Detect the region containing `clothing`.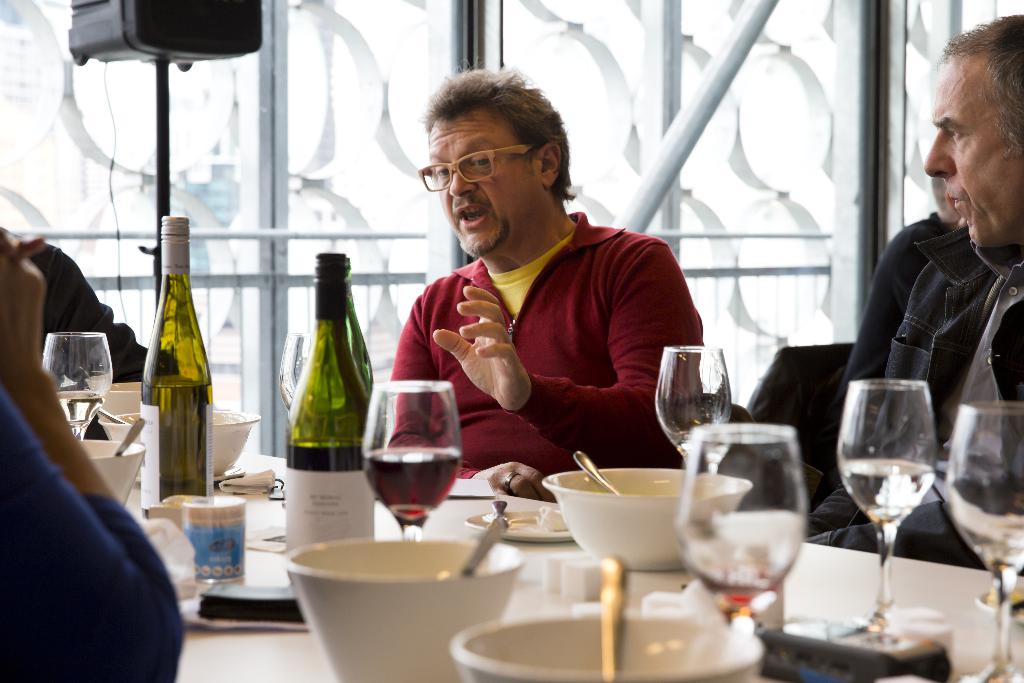
detection(396, 205, 711, 500).
